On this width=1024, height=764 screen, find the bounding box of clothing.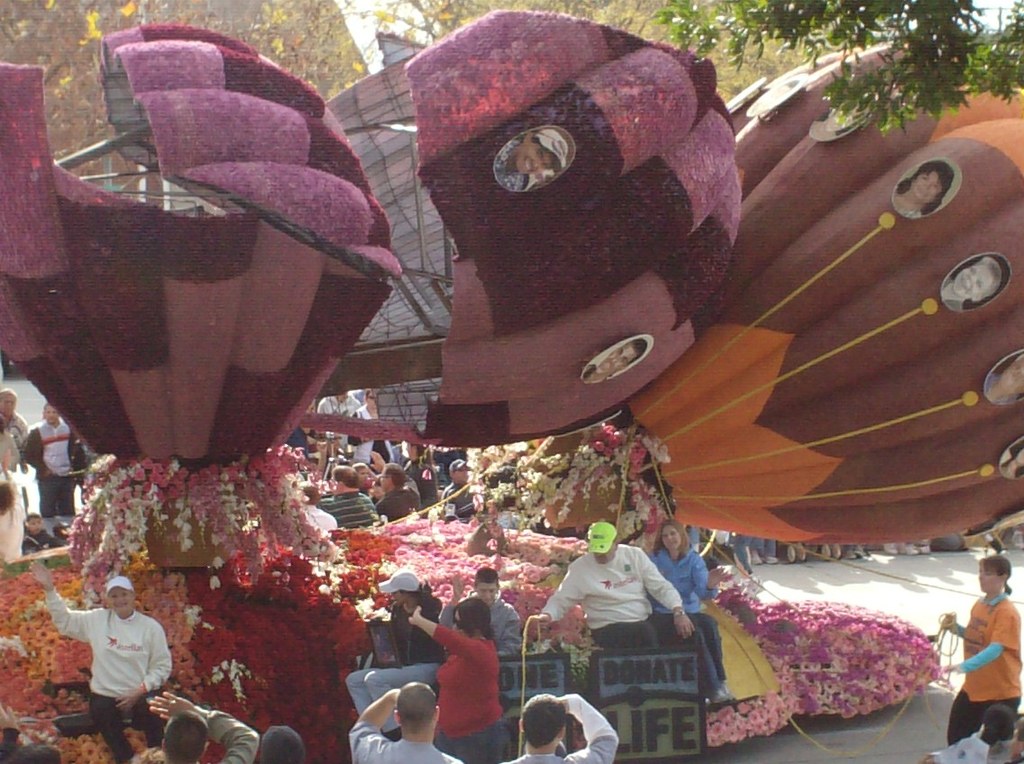
Bounding box: [171,702,261,763].
